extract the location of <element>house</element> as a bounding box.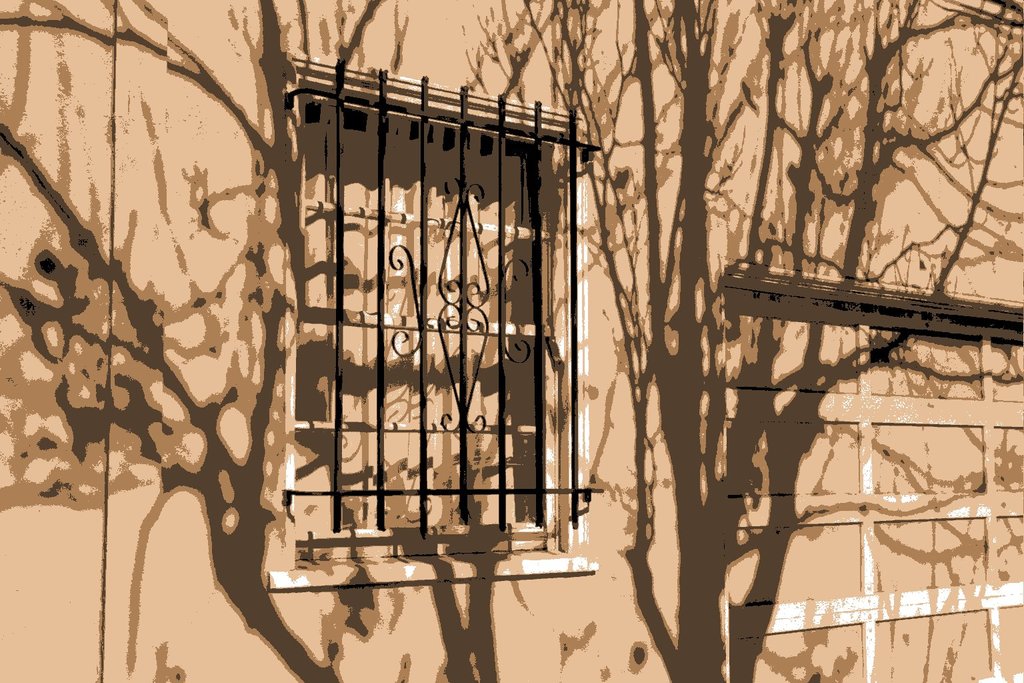
bbox=(0, 0, 1023, 680).
